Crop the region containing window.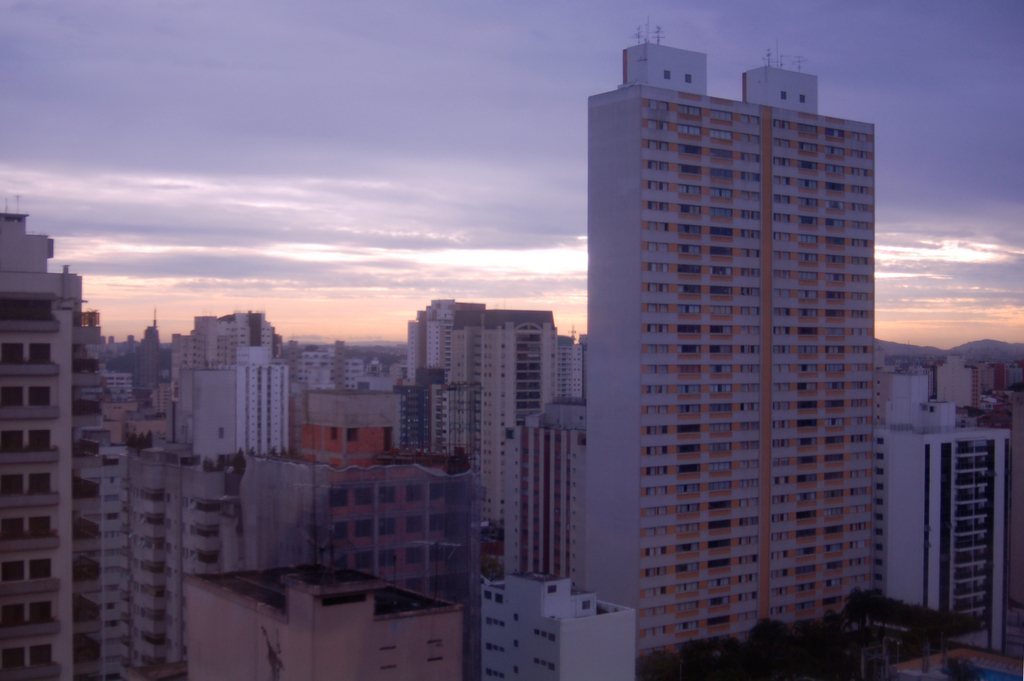
Crop region: box(678, 580, 696, 594).
